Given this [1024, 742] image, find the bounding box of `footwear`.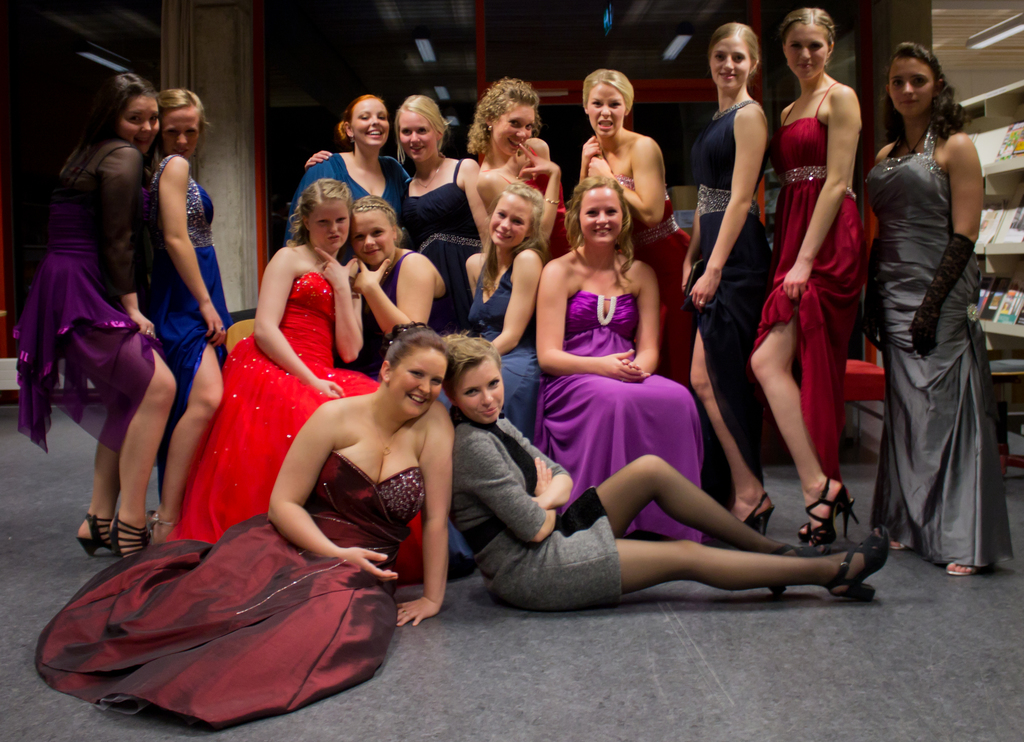
(x1=832, y1=528, x2=878, y2=603).
